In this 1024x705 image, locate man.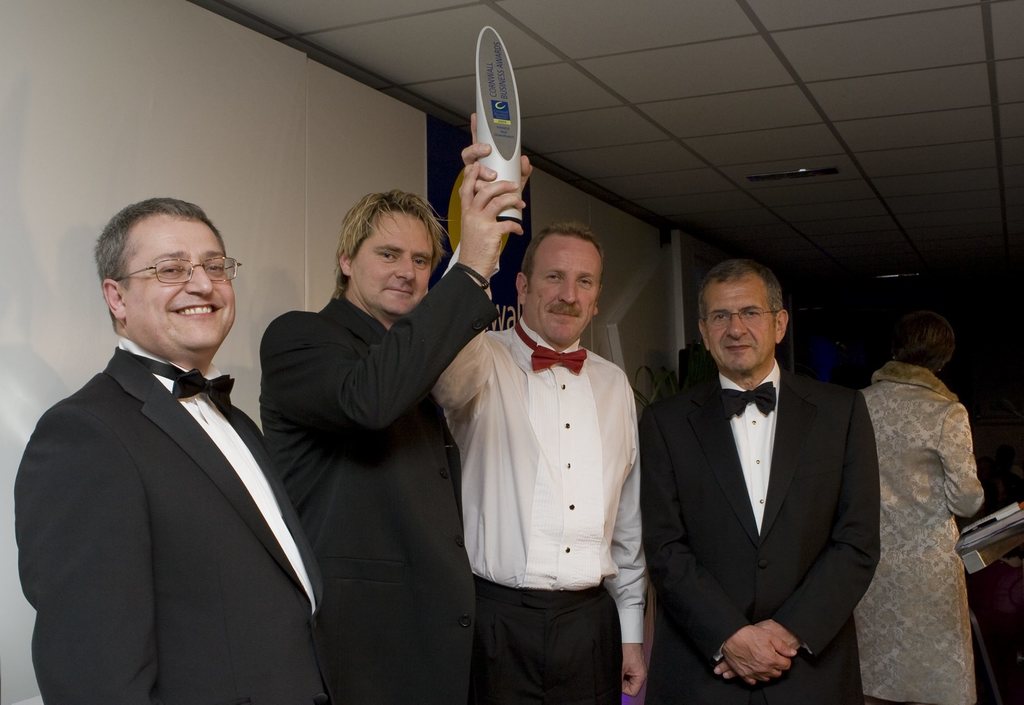
Bounding box: 644, 255, 865, 704.
